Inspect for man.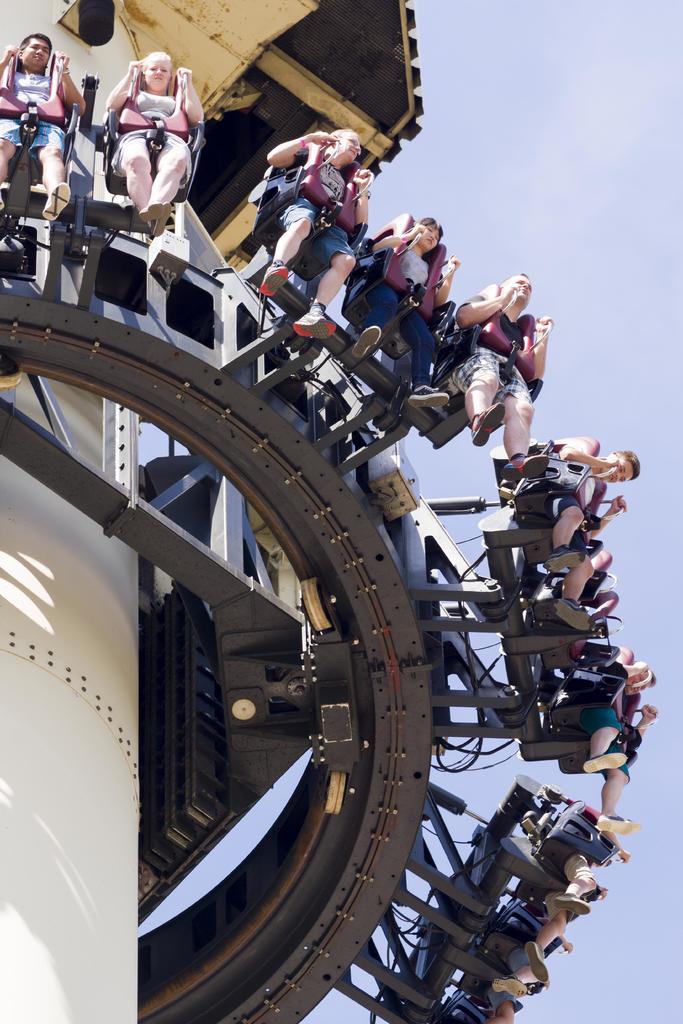
Inspection: {"x1": 0, "y1": 29, "x2": 85, "y2": 221}.
